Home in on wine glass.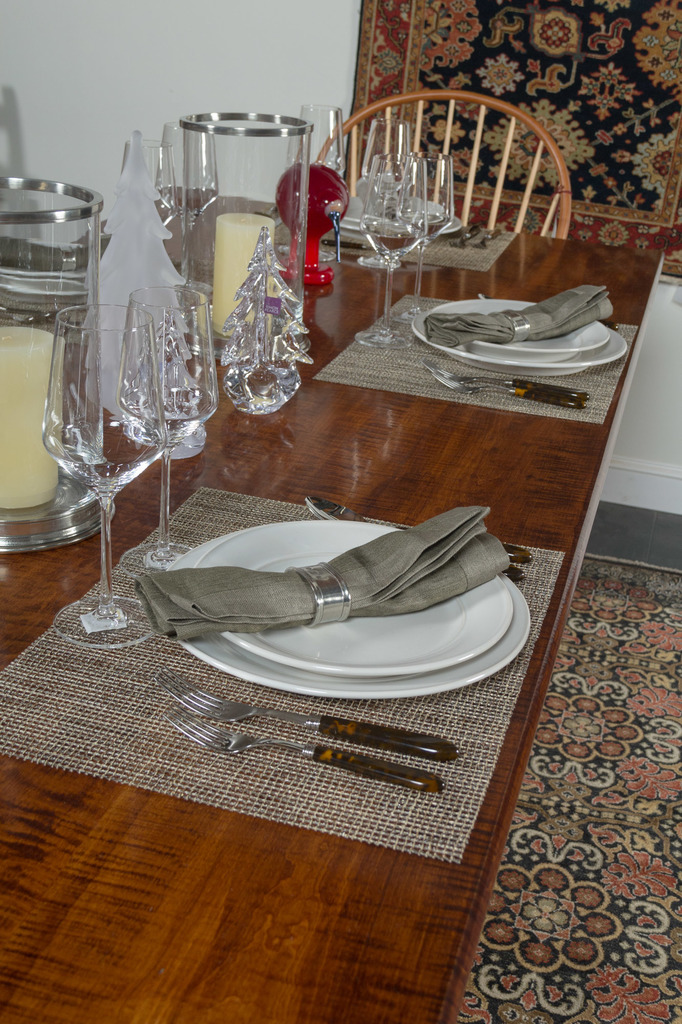
Homed in at <bbox>40, 300, 163, 652</bbox>.
